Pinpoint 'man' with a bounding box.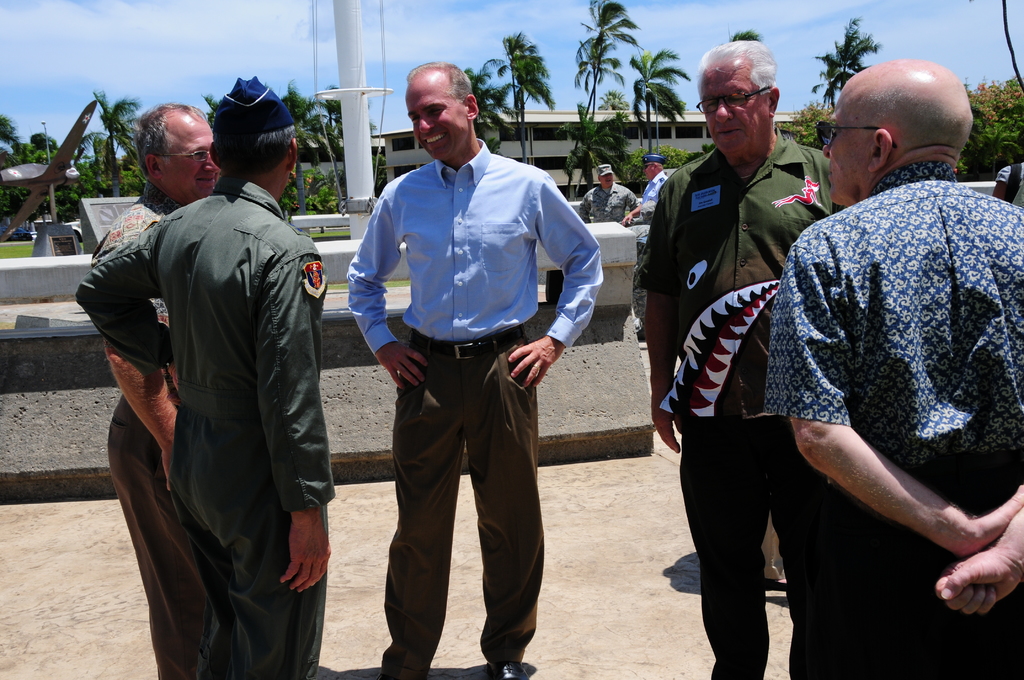
bbox(573, 161, 640, 229).
